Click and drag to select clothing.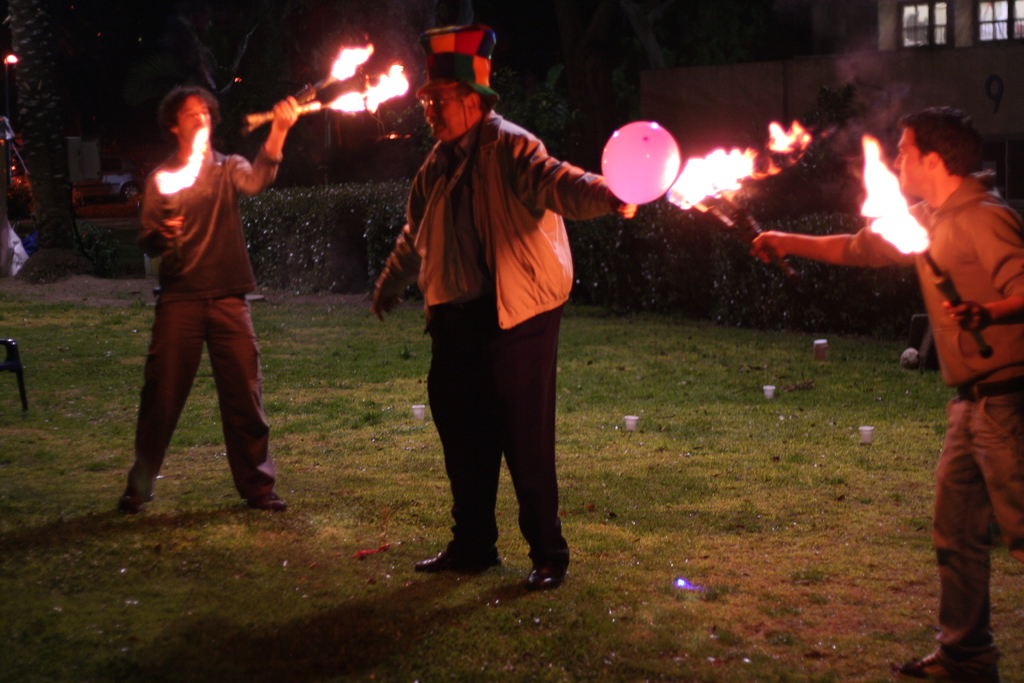
Selection: left=141, top=147, right=301, bottom=496.
